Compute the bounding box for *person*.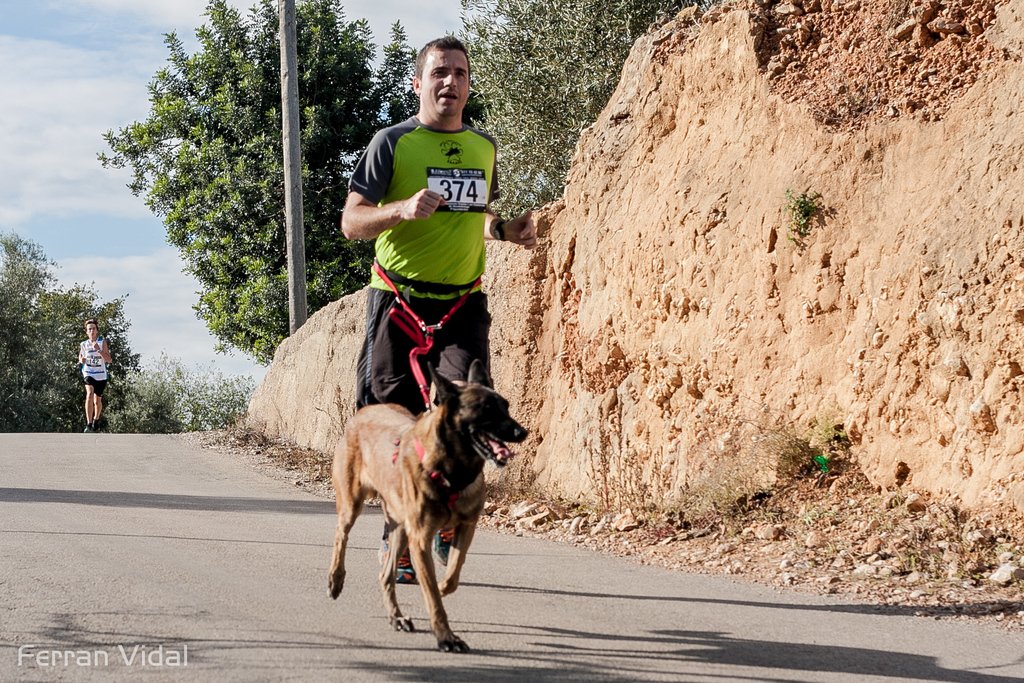
{"left": 71, "top": 312, "right": 113, "bottom": 440}.
